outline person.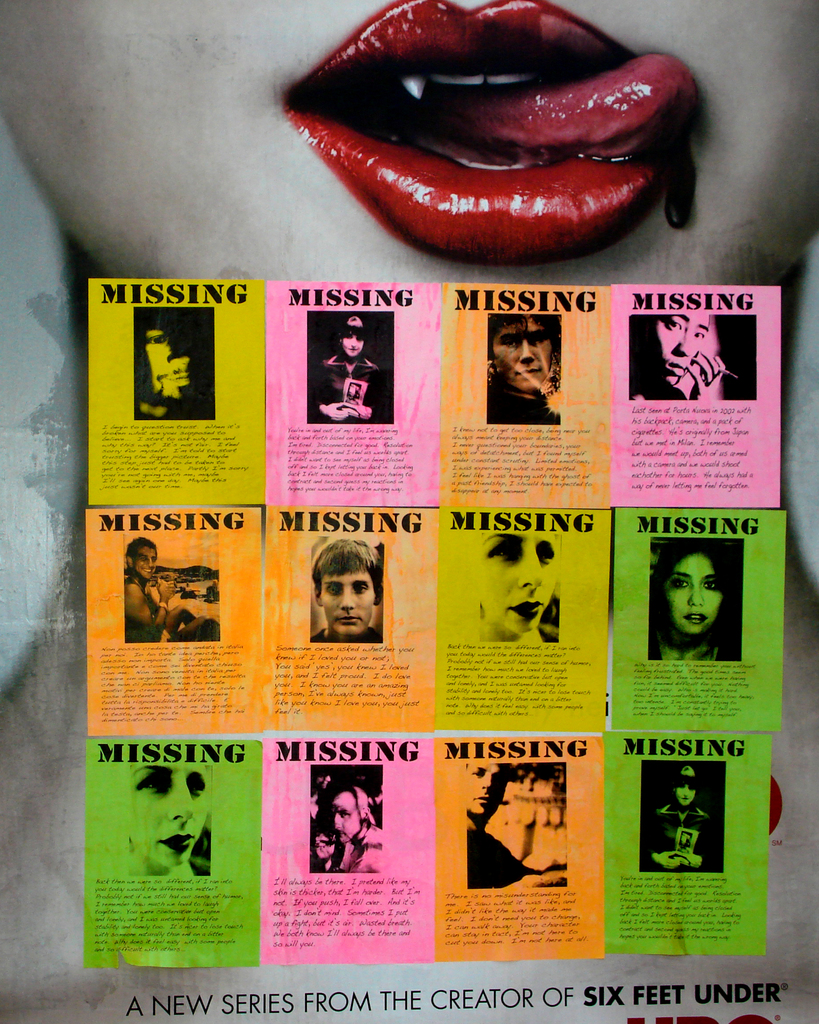
Outline: select_region(133, 766, 214, 880).
